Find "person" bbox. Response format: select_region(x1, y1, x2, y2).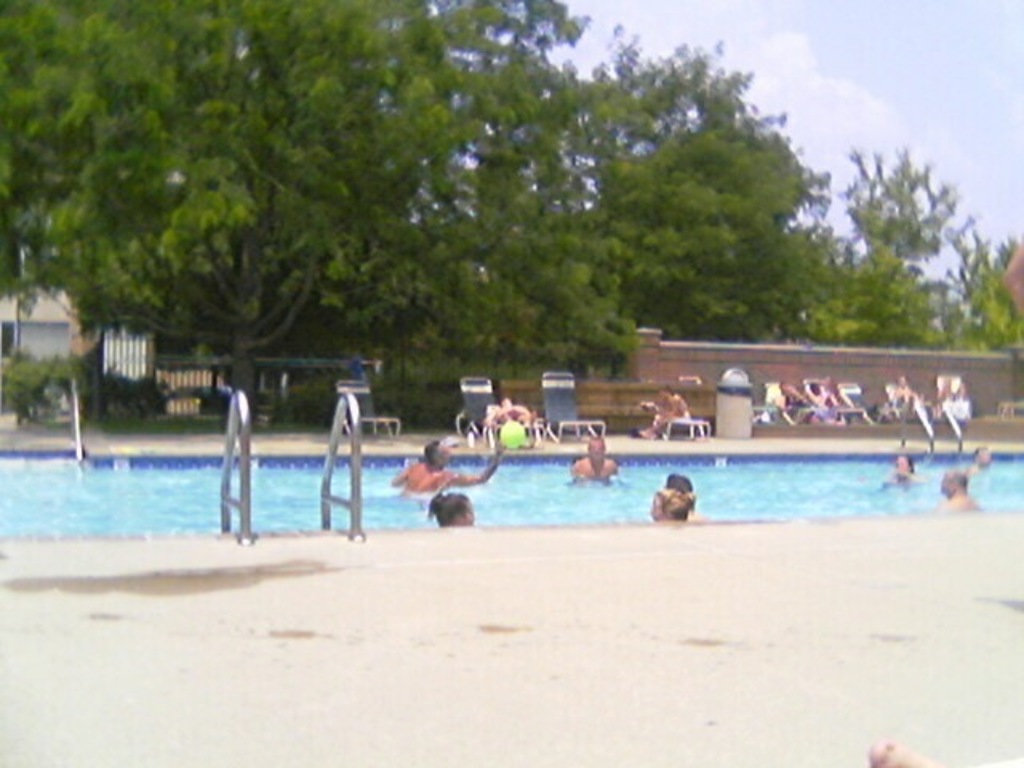
select_region(566, 435, 624, 485).
